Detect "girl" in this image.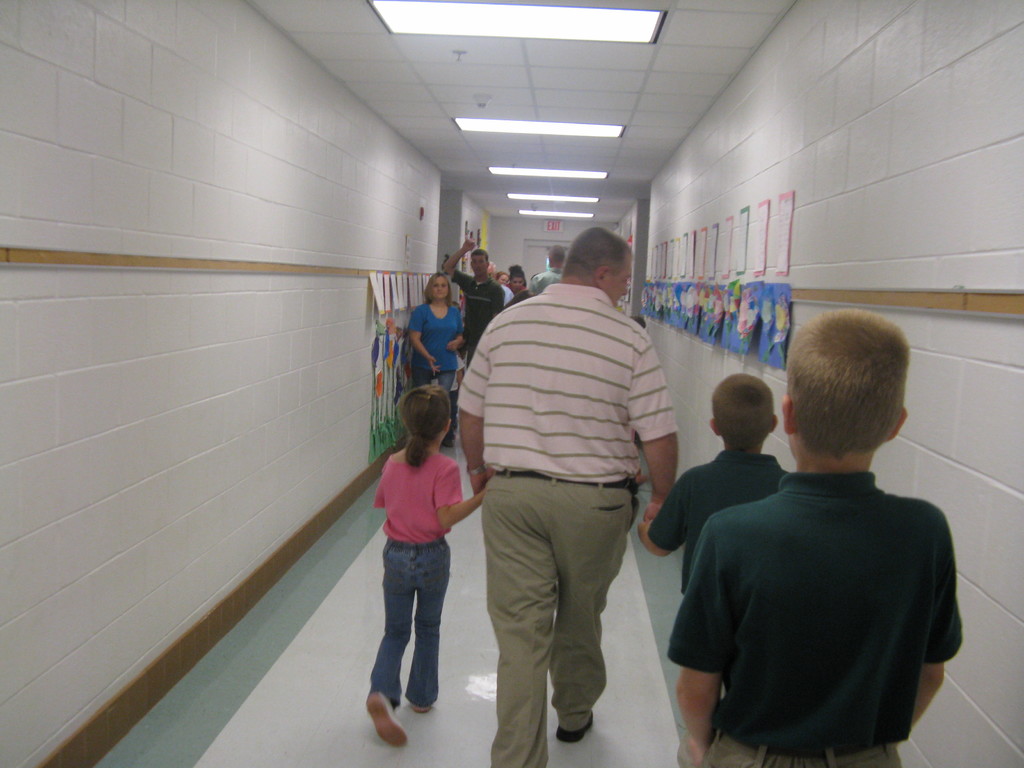
Detection: region(364, 386, 488, 745).
